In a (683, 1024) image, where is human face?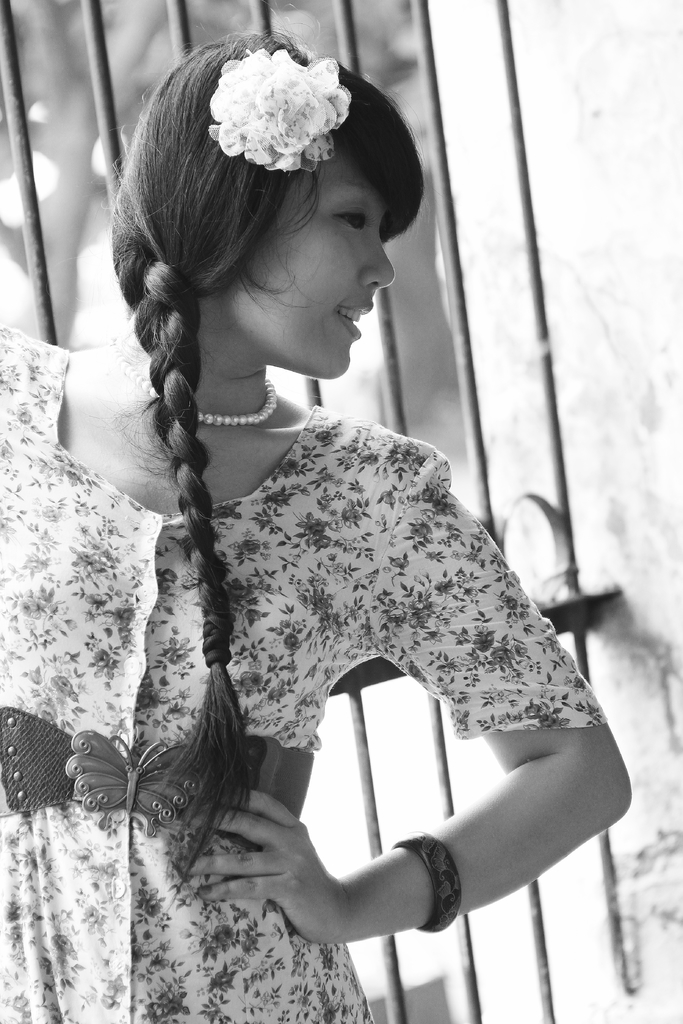
226,154,397,381.
